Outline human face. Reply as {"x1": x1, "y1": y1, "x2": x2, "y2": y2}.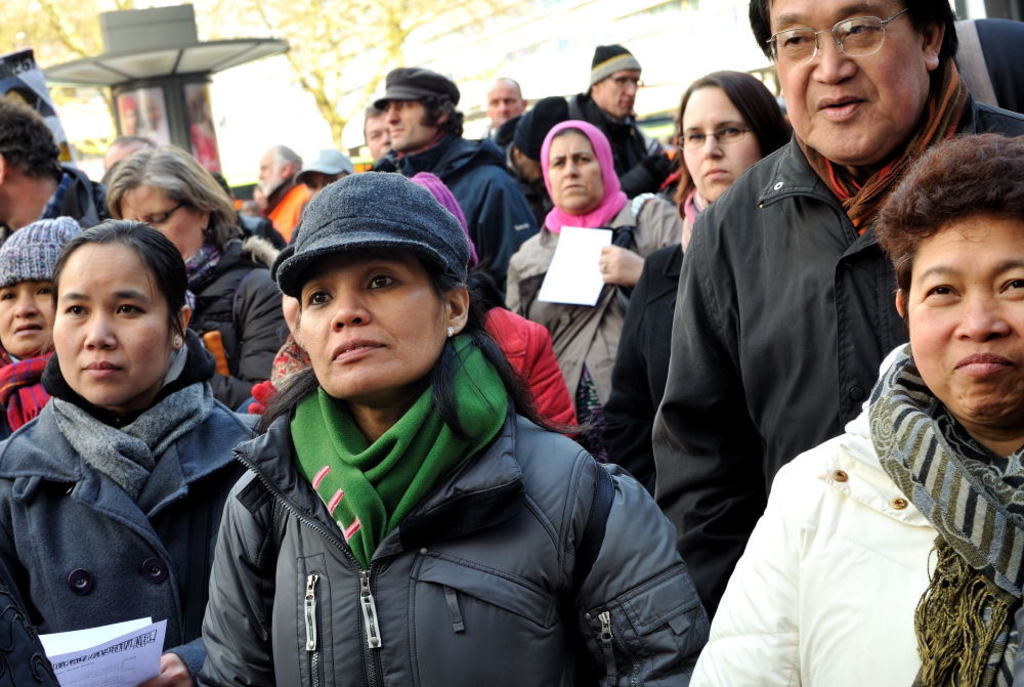
{"x1": 486, "y1": 89, "x2": 523, "y2": 132}.
